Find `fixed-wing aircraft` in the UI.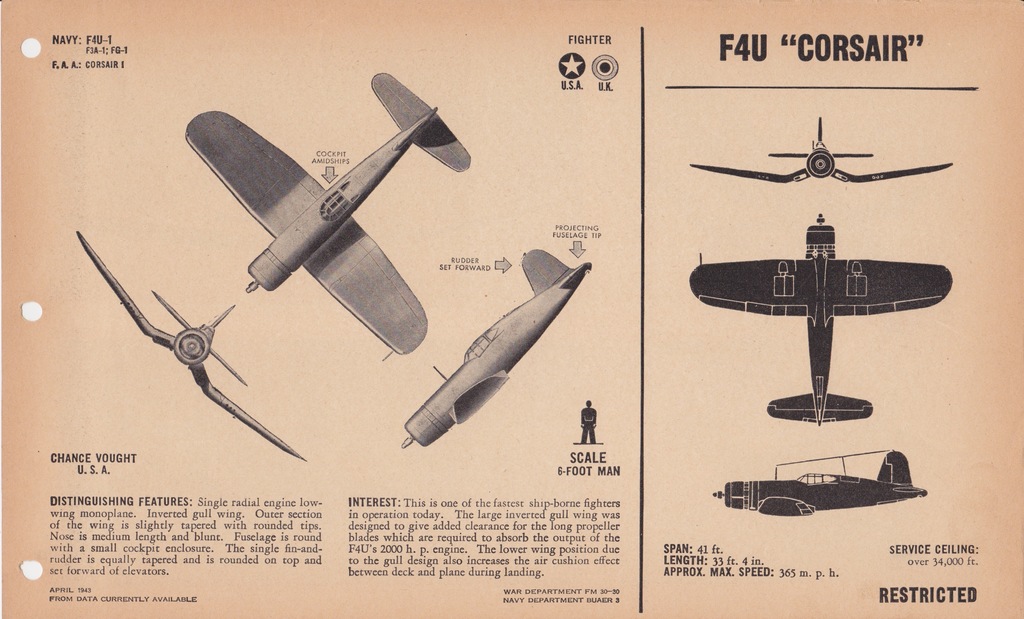
UI element at <bbox>686, 220, 955, 431</bbox>.
